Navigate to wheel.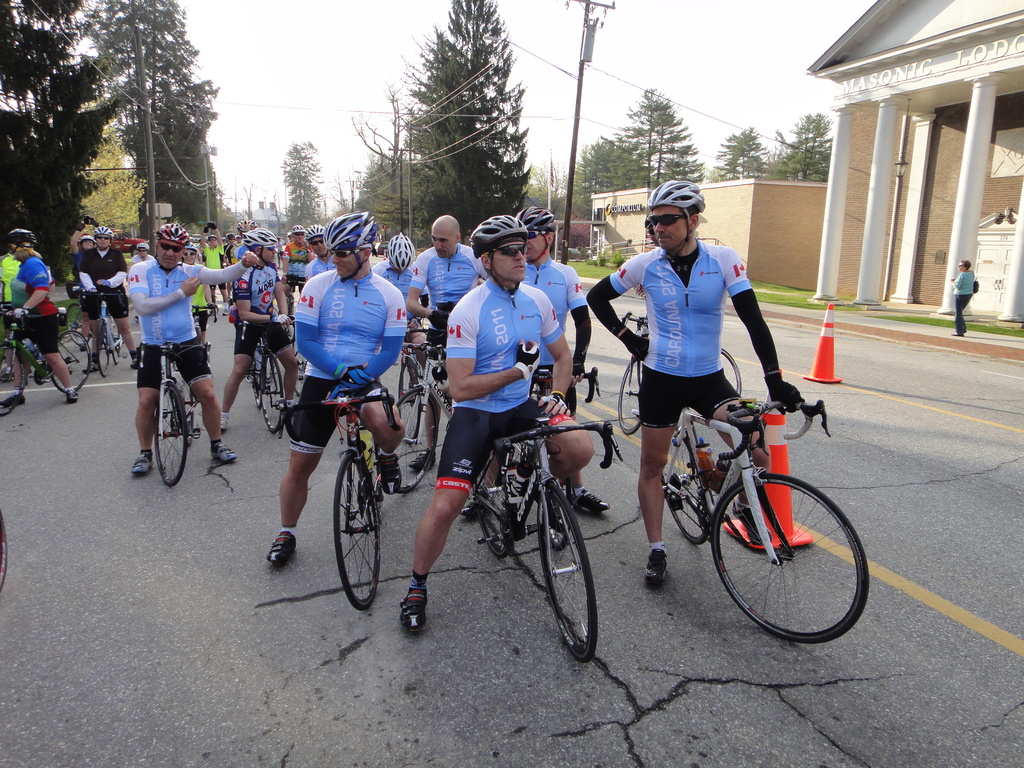
Navigation target: locate(250, 360, 259, 396).
